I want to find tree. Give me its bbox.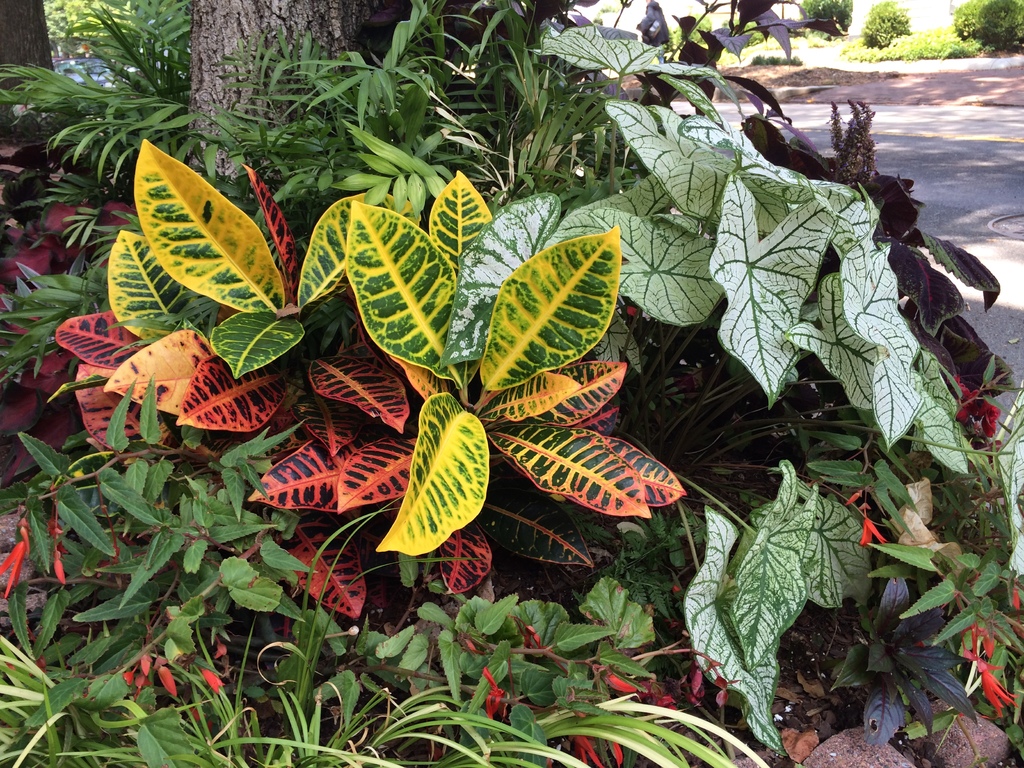
[left=188, top=0, right=401, bottom=169].
